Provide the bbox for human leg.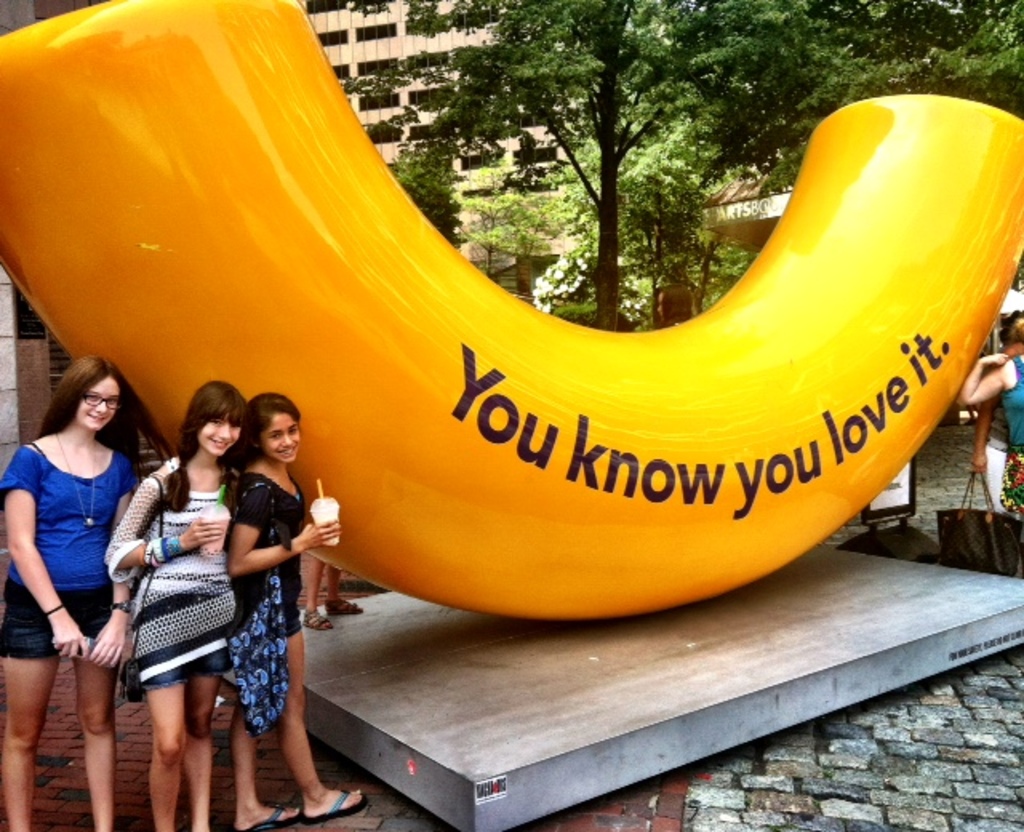
bbox=[66, 584, 126, 830].
